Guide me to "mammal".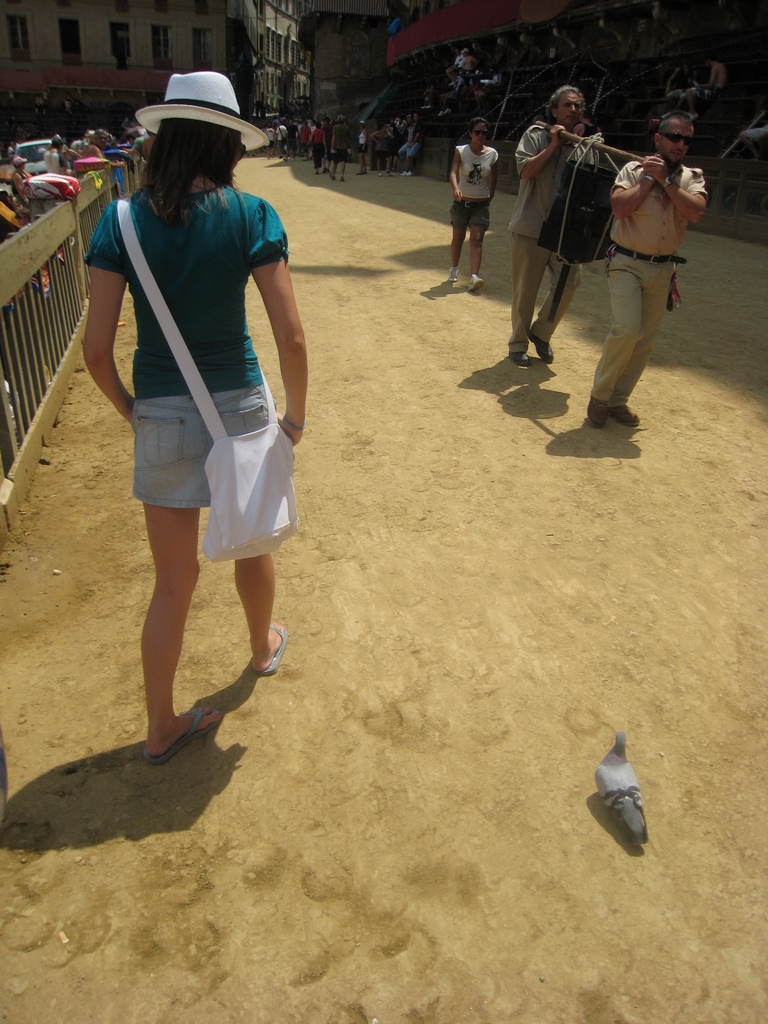
Guidance: l=602, t=97, r=712, b=433.
